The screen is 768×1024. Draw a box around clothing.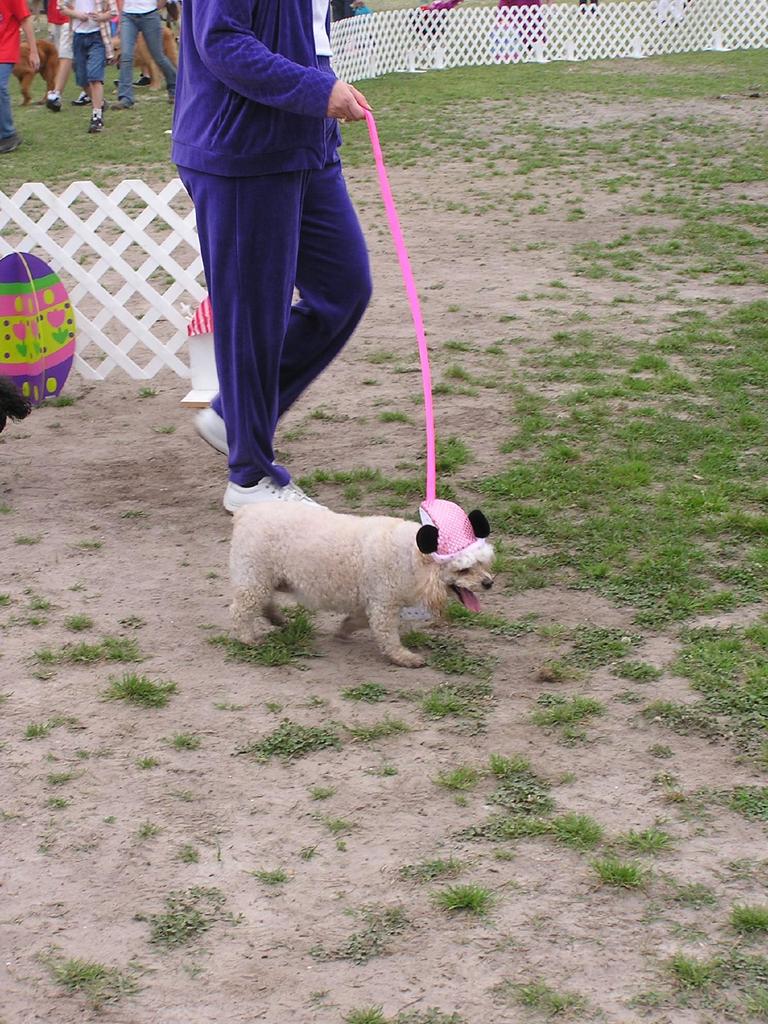
<region>0, 0, 23, 138</region>.
